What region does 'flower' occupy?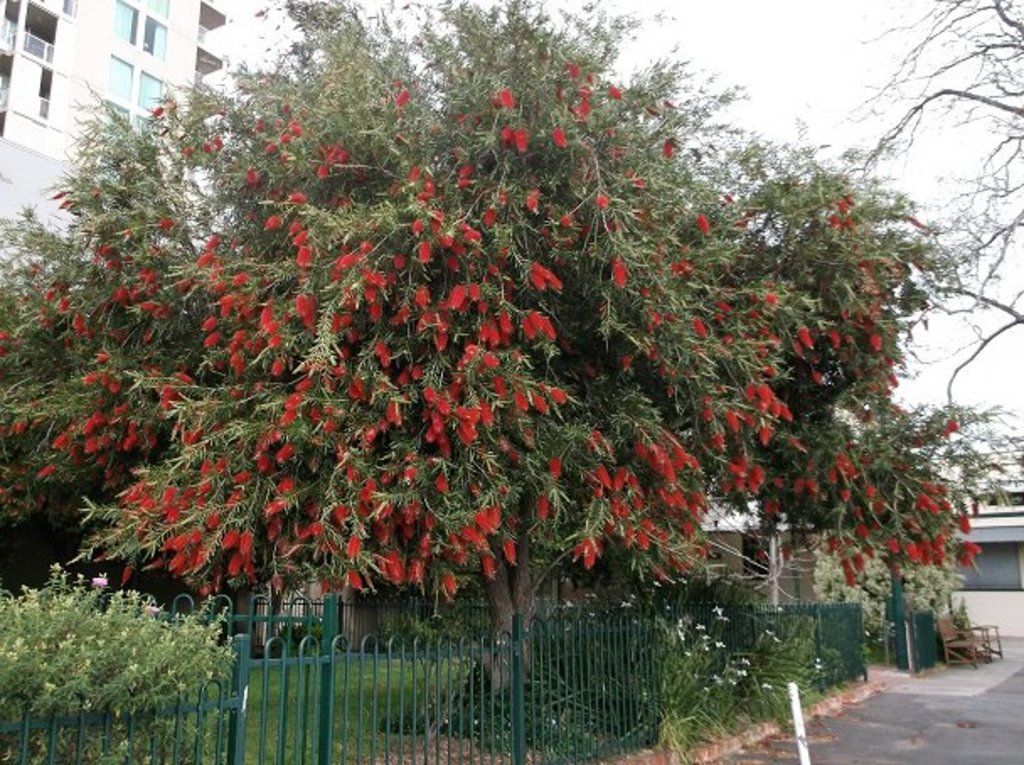
[x1=862, y1=329, x2=886, y2=352].
